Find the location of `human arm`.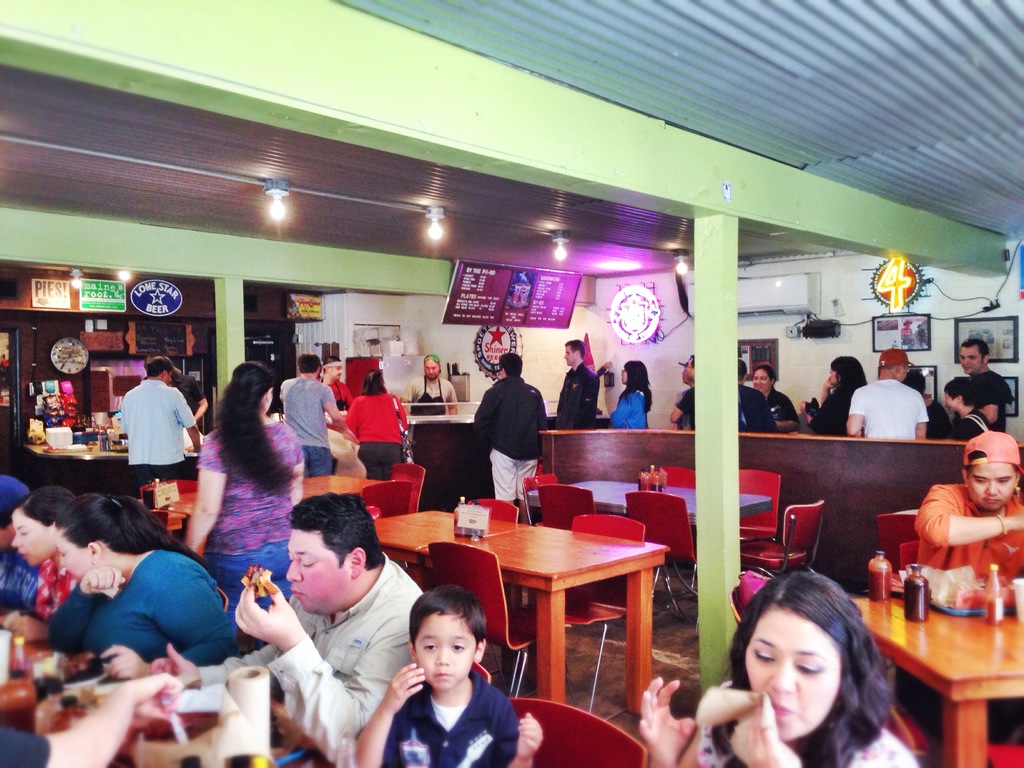
Location: l=941, t=500, r=1023, b=550.
